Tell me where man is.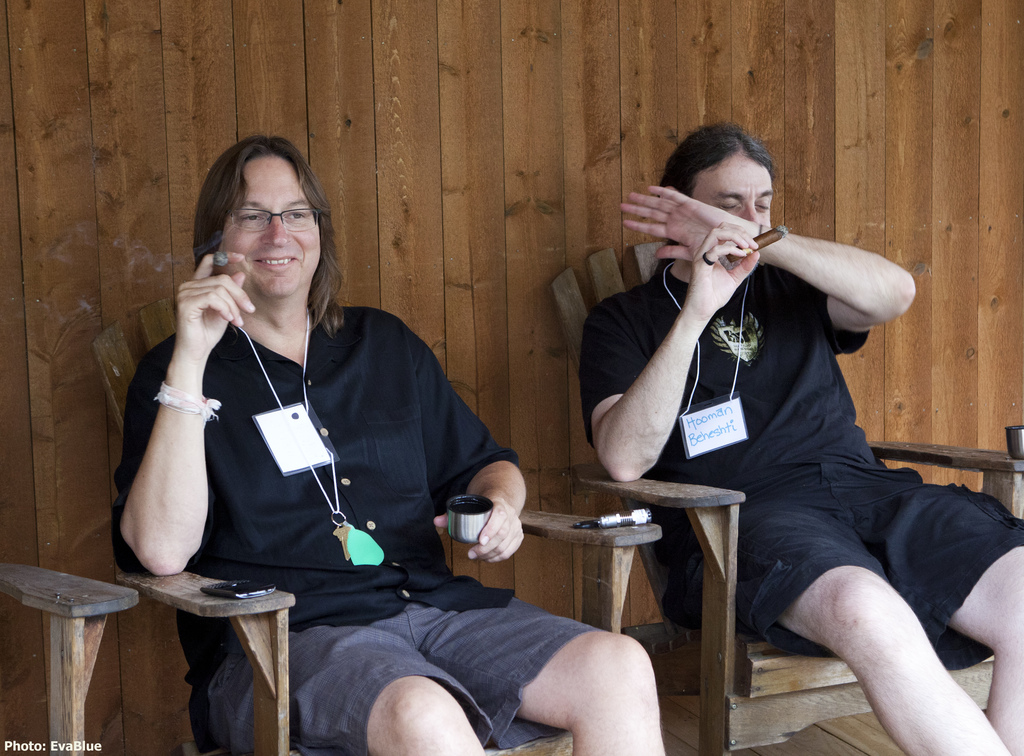
man is at 105,139,668,755.
